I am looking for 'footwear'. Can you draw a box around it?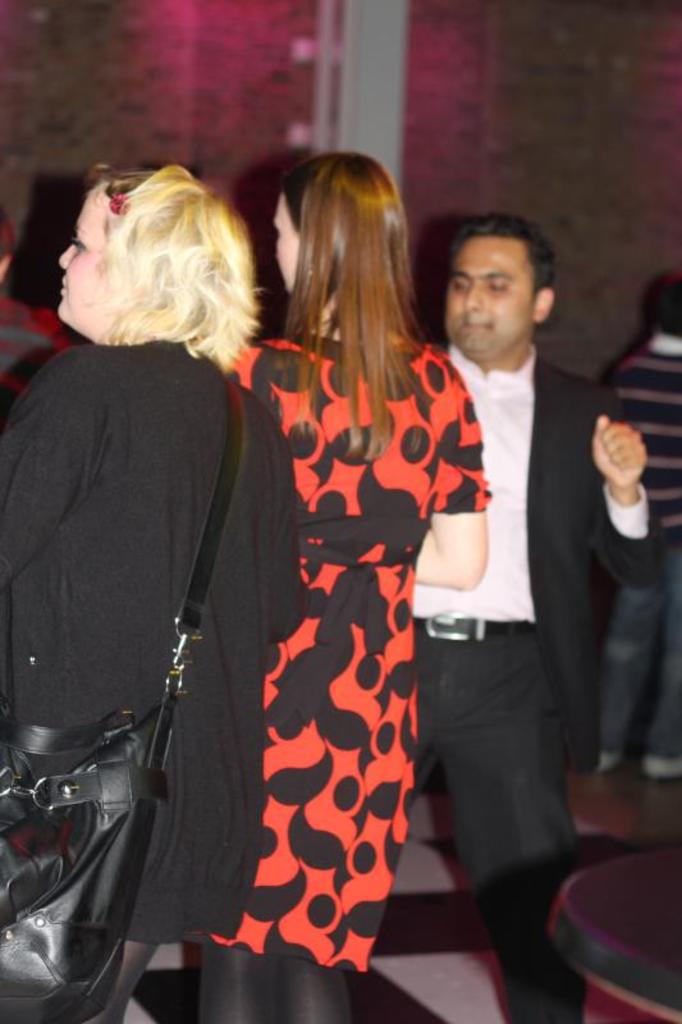
Sure, the bounding box is {"left": 644, "top": 750, "right": 681, "bottom": 780}.
